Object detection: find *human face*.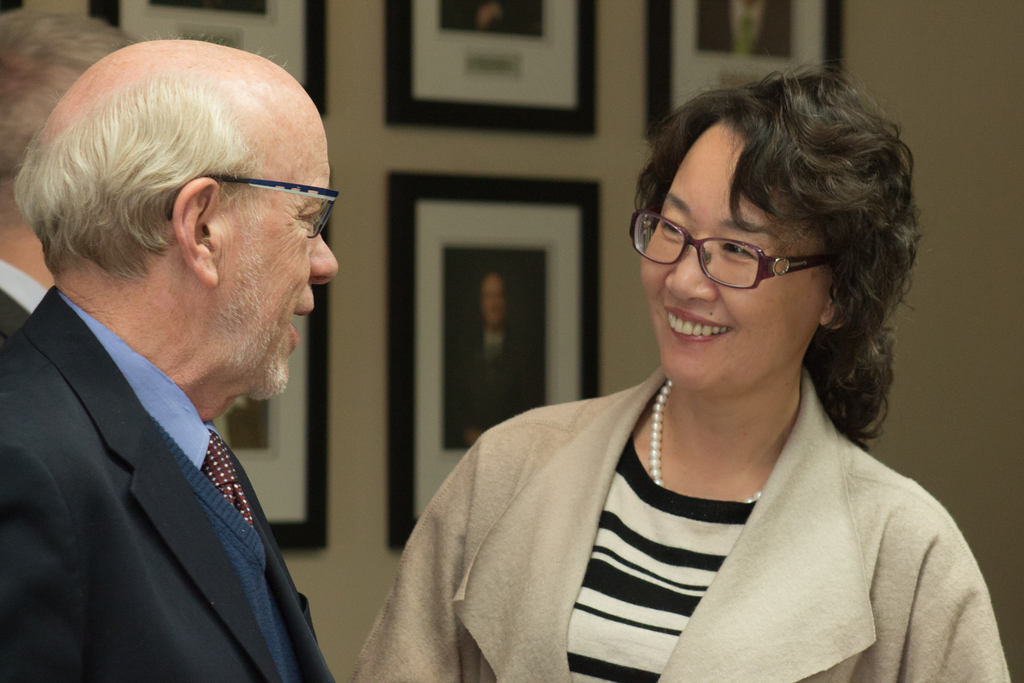
pyautogui.locateOnScreen(216, 112, 337, 393).
